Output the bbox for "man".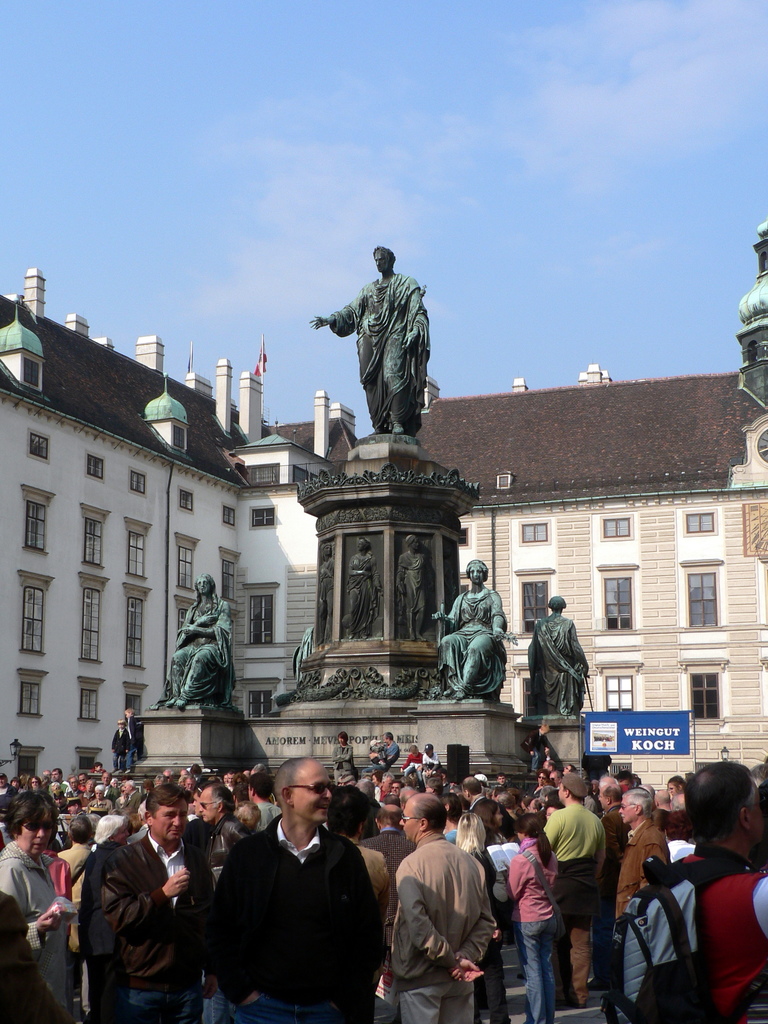
detection(126, 707, 149, 774).
